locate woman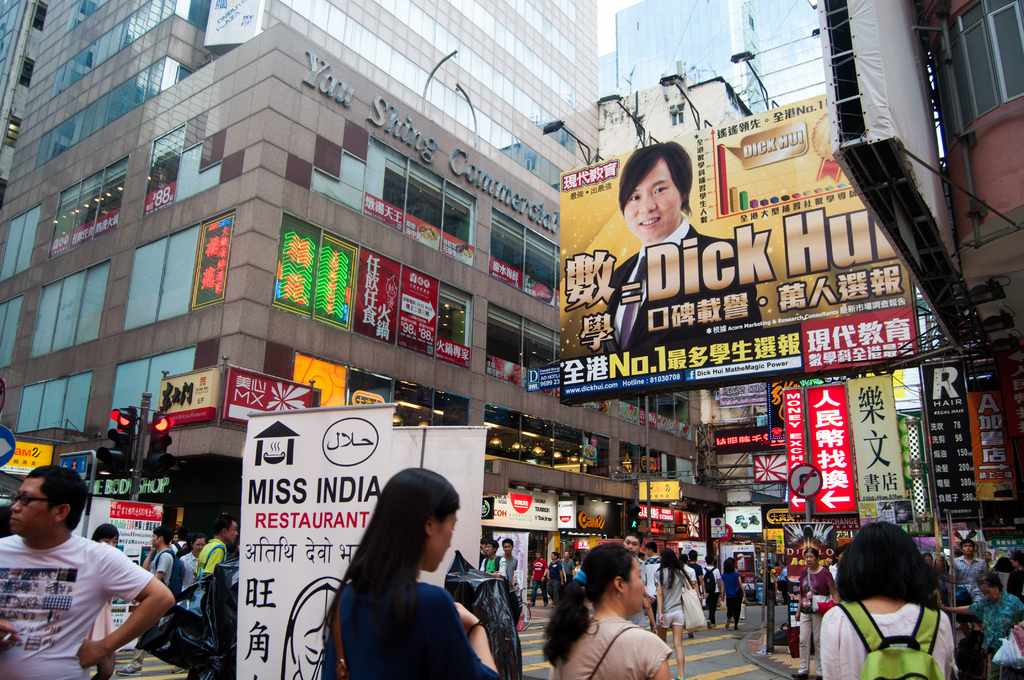
rect(719, 560, 748, 630)
